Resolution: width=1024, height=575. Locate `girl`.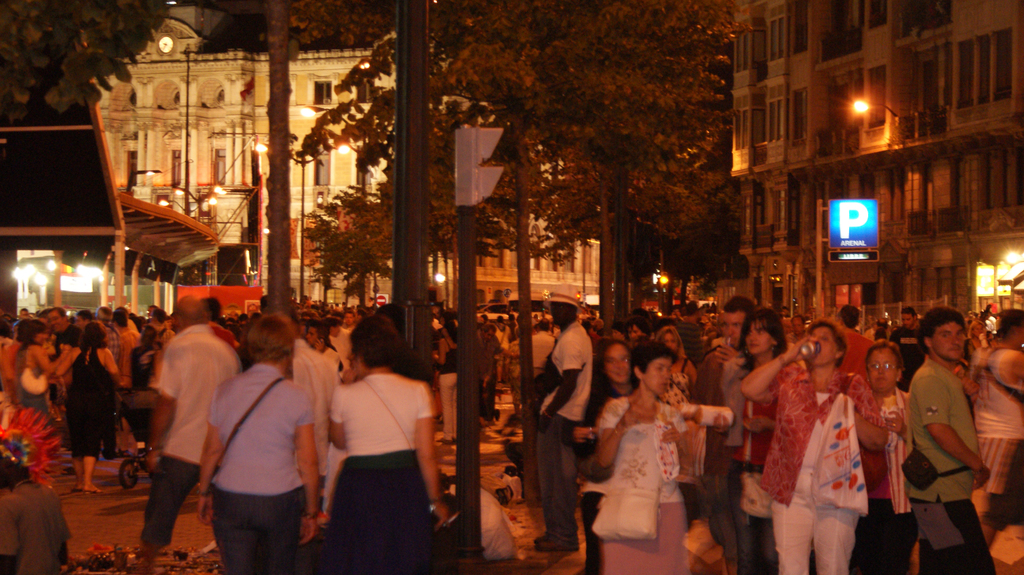
657,327,700,397.
